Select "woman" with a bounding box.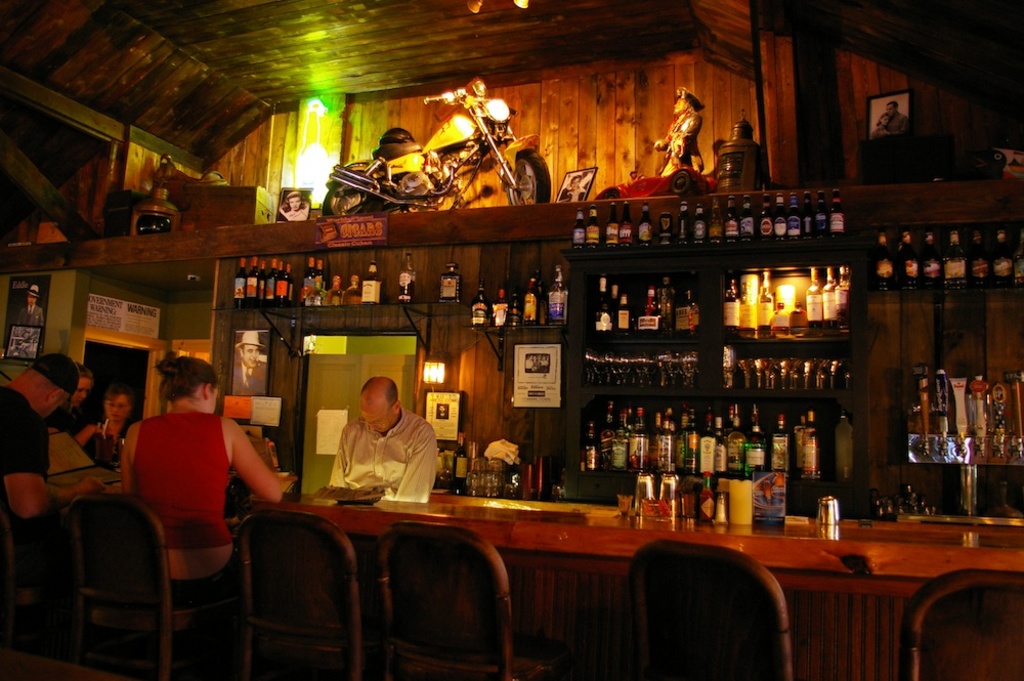
96:390:136:466.
